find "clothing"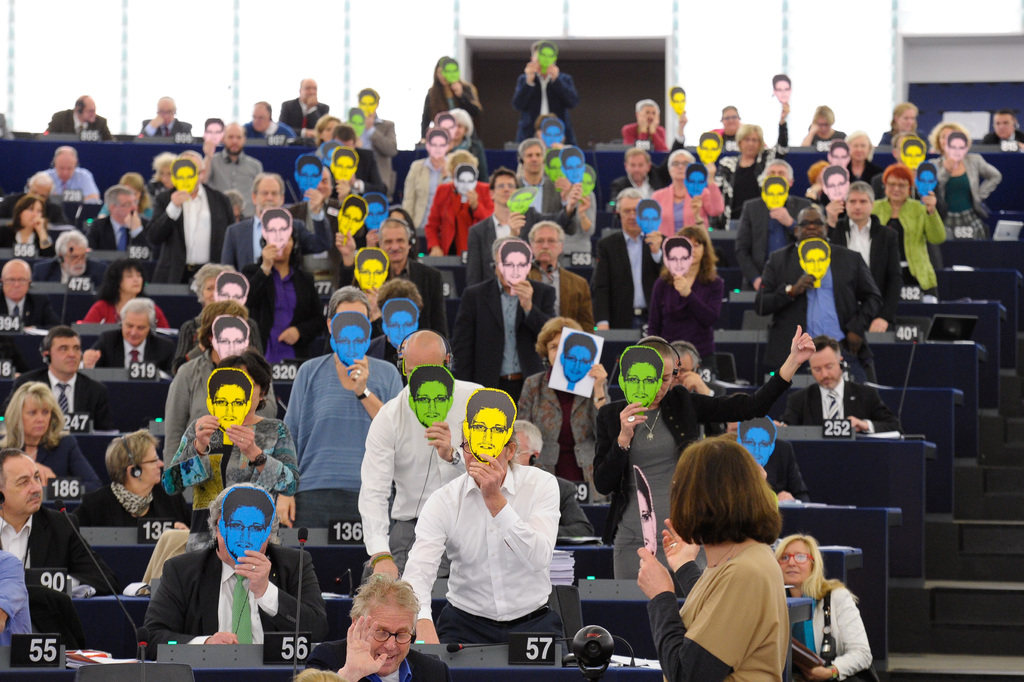
box(650, 538, 792, 681)
